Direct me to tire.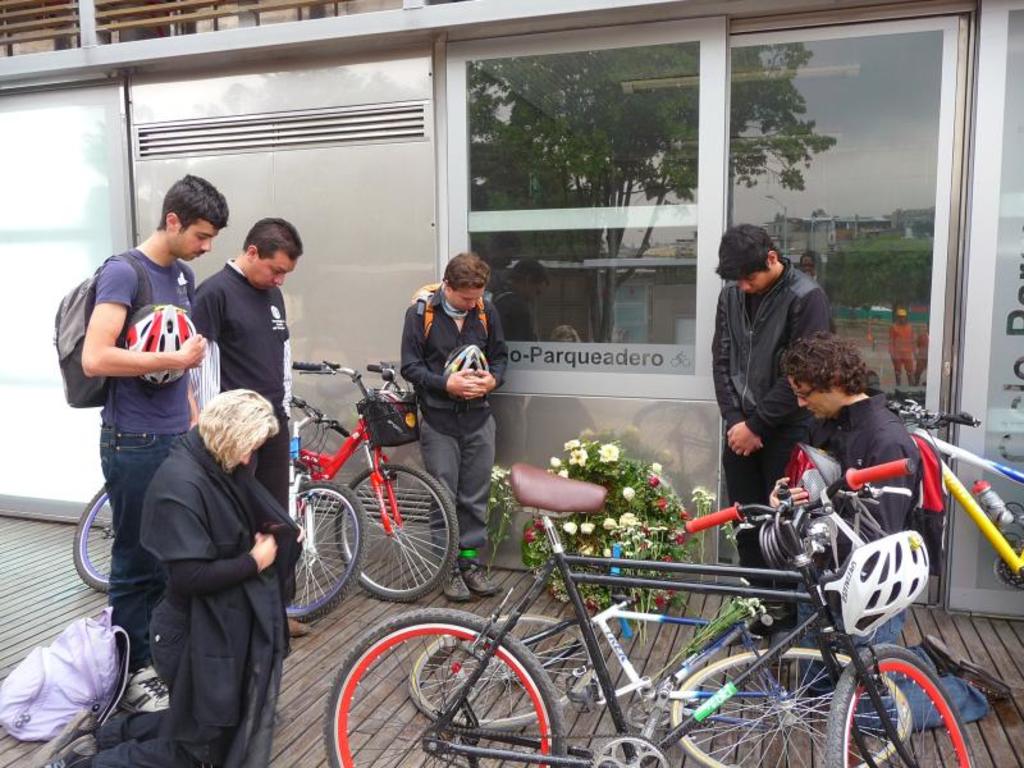
Direction: {"x1": 323, "y1": 604, "x2": 573, "y2": 767}.
